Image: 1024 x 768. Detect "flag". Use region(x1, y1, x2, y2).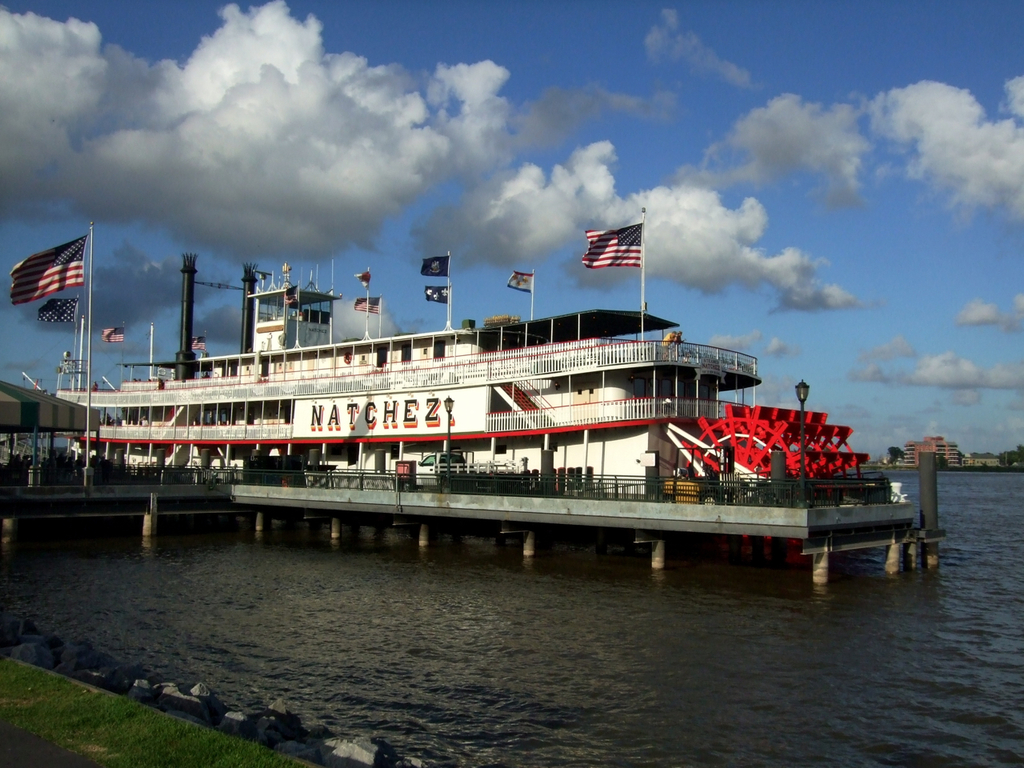
region(582, 225, 642, 268).
